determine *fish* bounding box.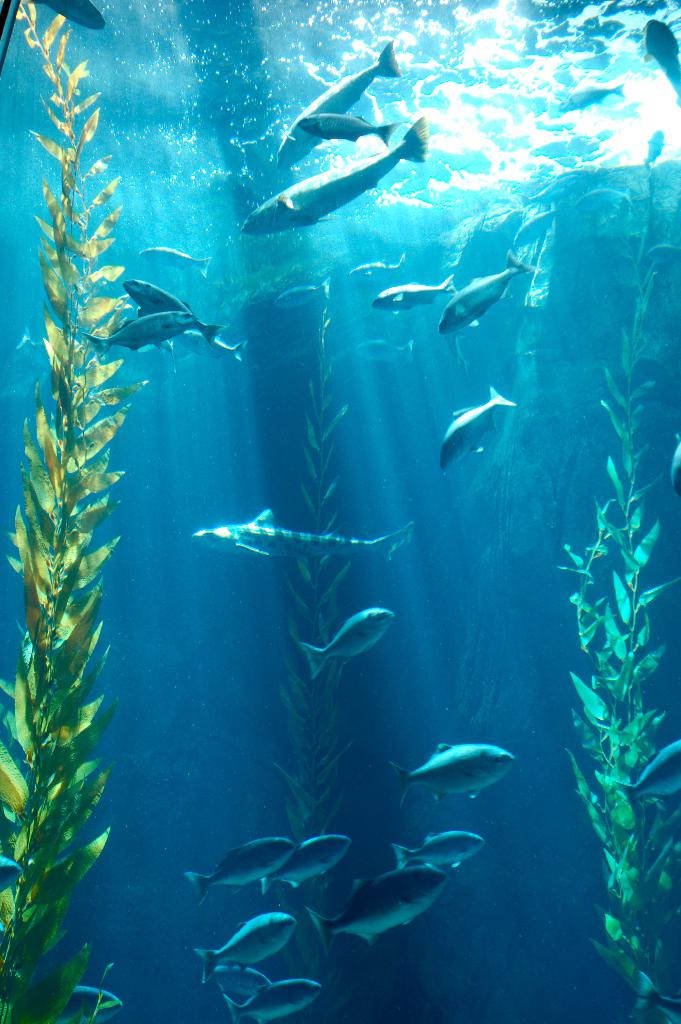
Determined: 188:330:242:364.
